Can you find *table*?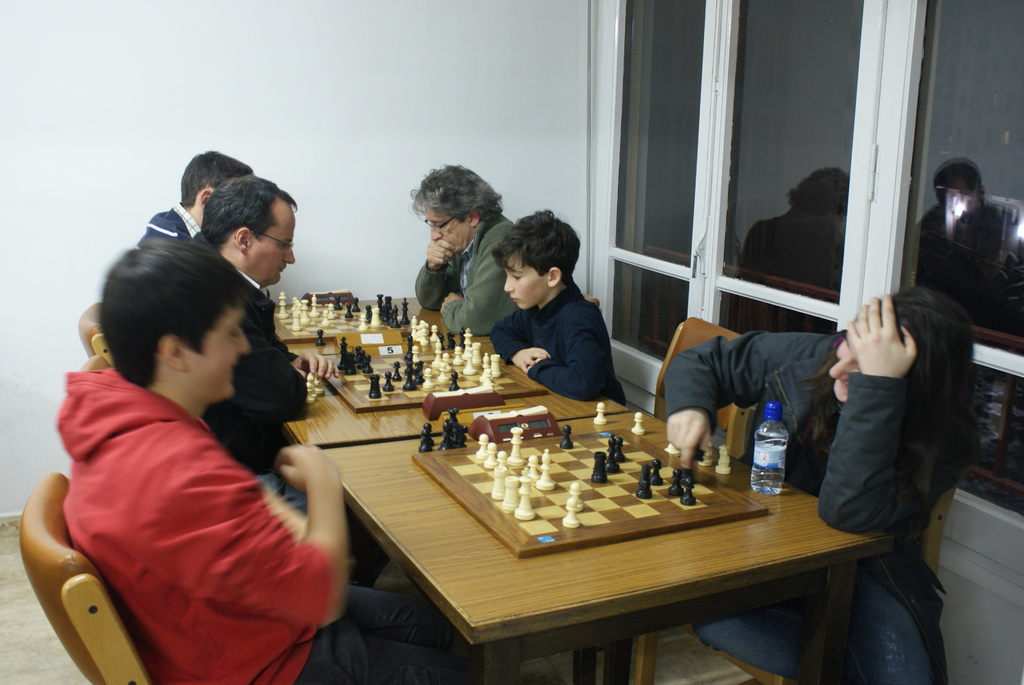
Yes, bounding box: {"left": 292, "top": 292, "right": 612, "bottom": 451}.
